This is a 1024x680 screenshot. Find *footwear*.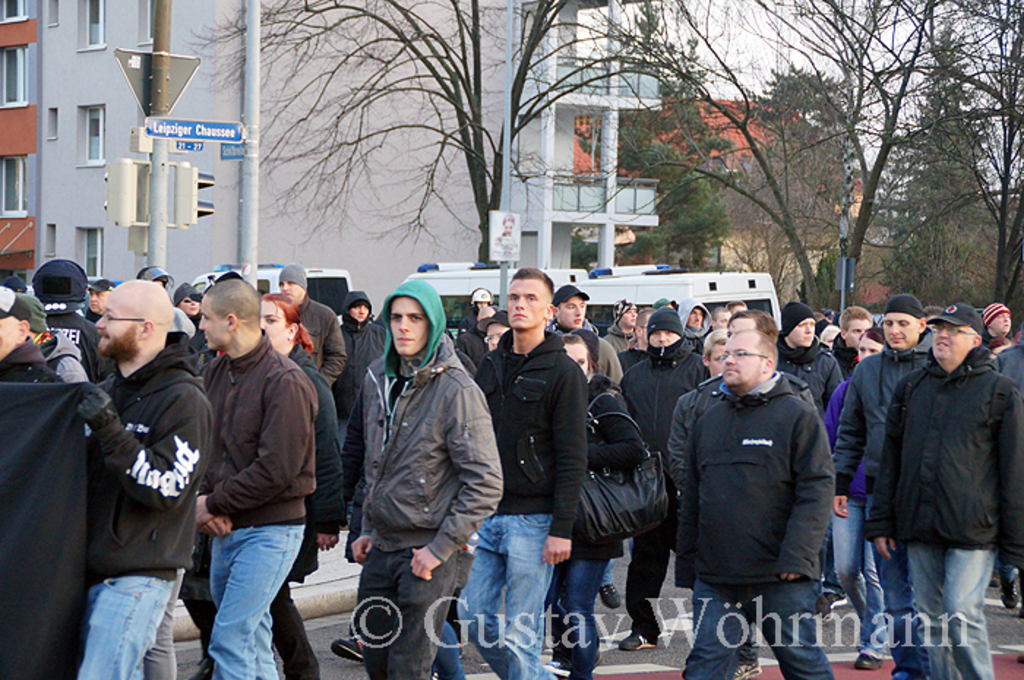
Bounding box: [734,665,767,679].
